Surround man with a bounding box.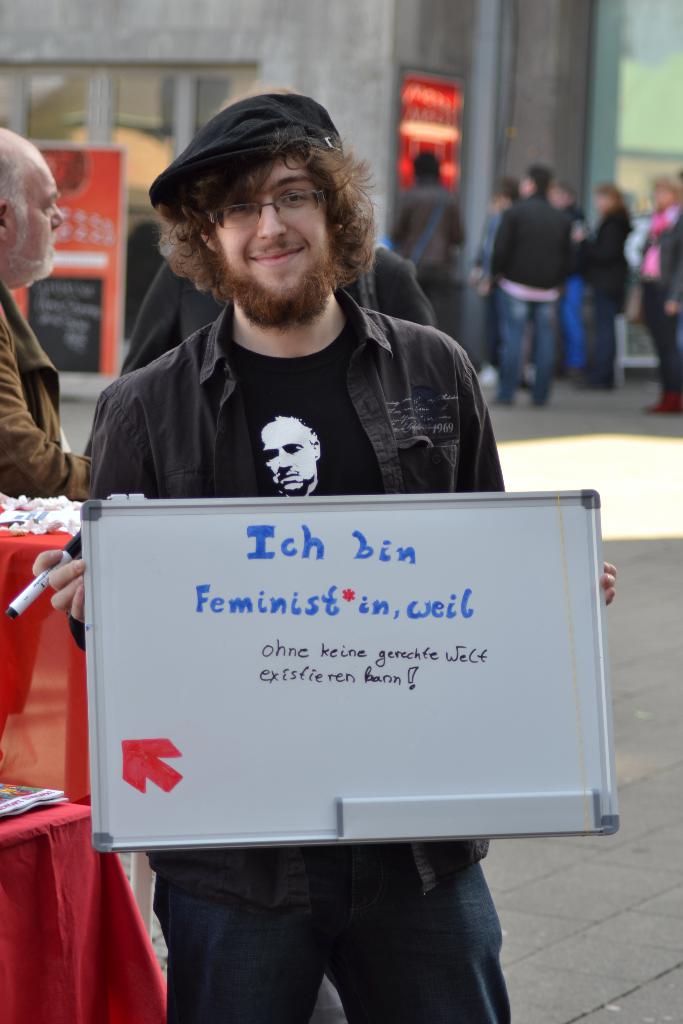
<region>249, 410, 325, 496</region>.
